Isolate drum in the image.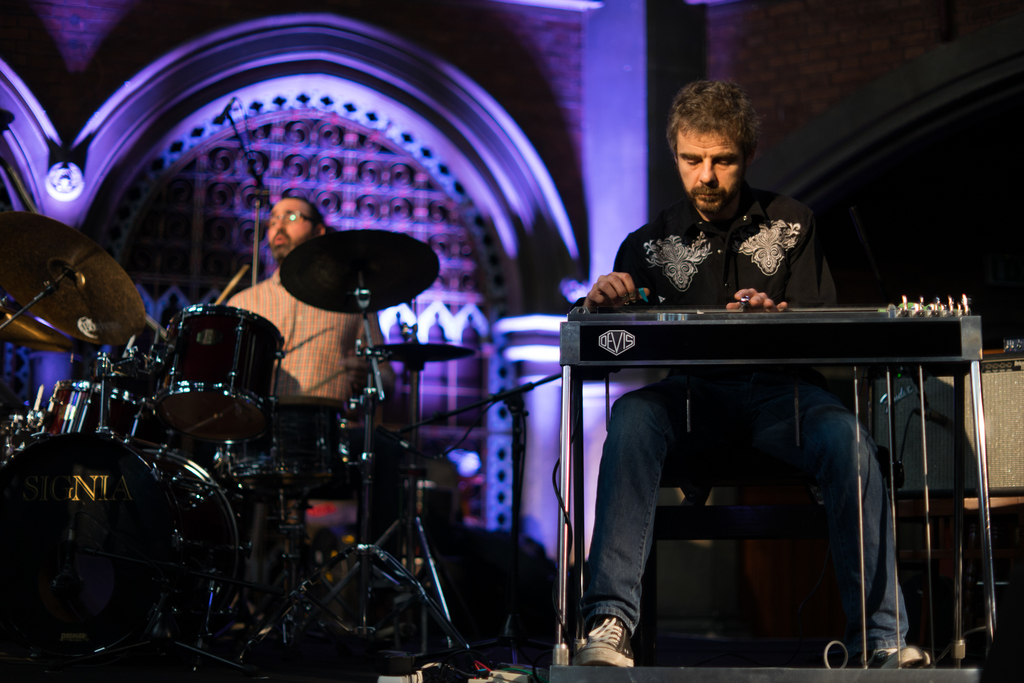
Isolated region: {"x1": 150, "y1": 303, "x2": 281, "y2": 424}.
